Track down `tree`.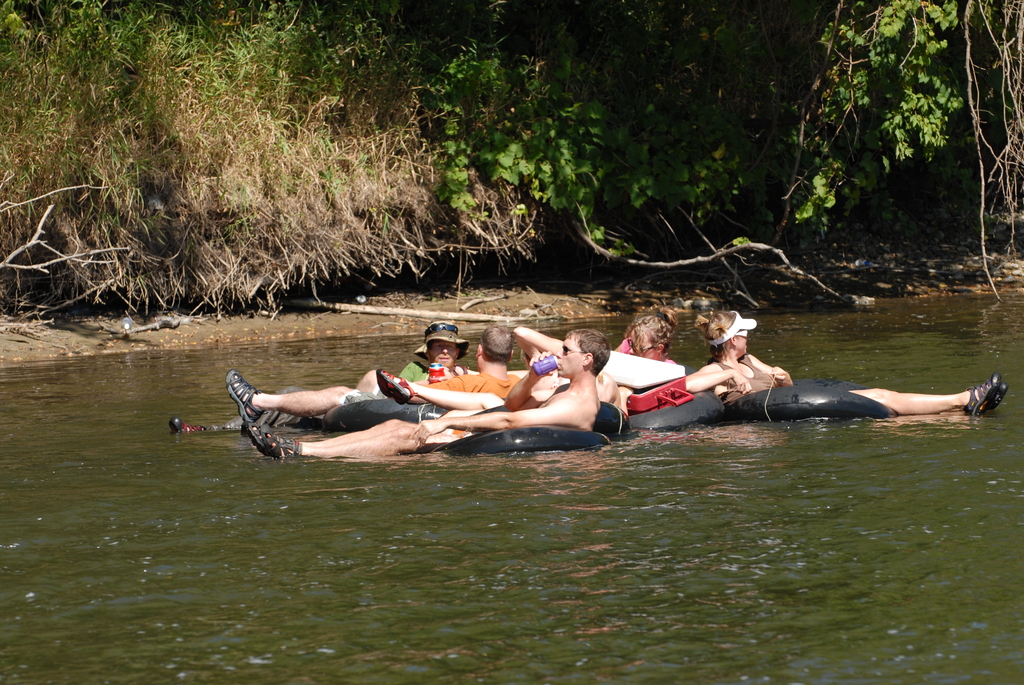
Tracked to bbox(351, 0, 559, 256).
